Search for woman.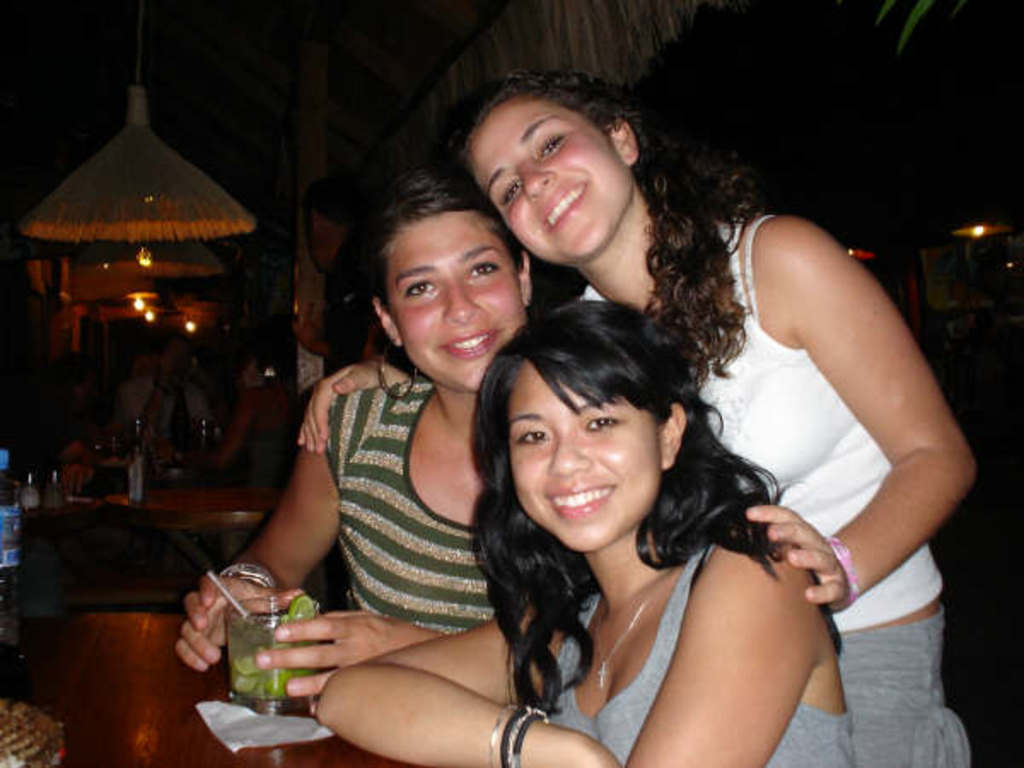
Found at <box>174,176,543,715</box>.
